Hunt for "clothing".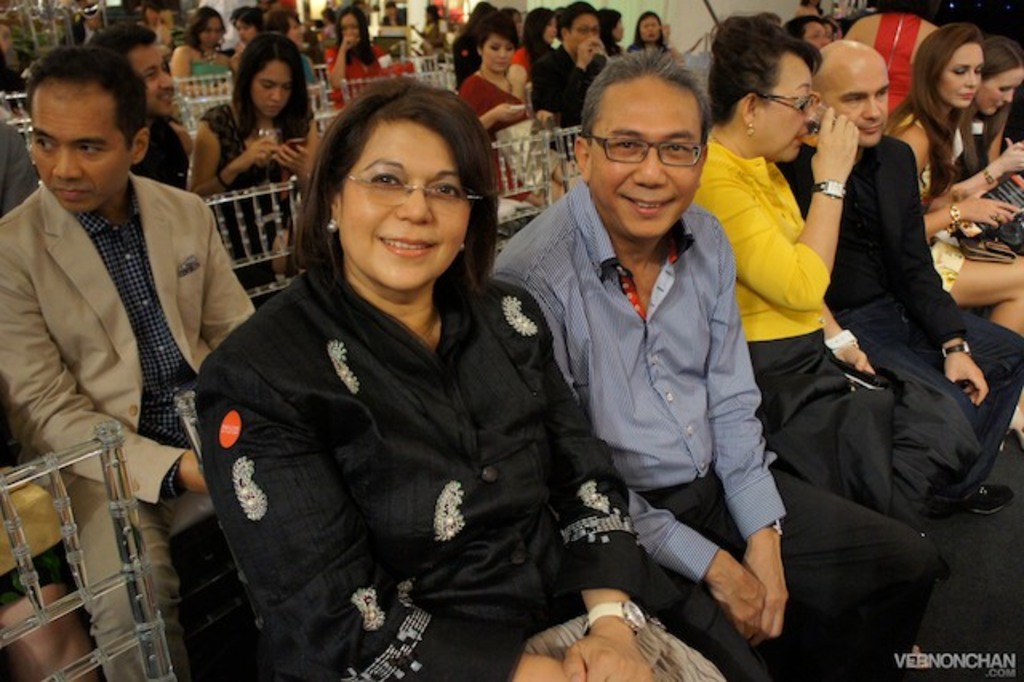
Hunted down at (x1=690, y1=136, x2=973, y2=584).
